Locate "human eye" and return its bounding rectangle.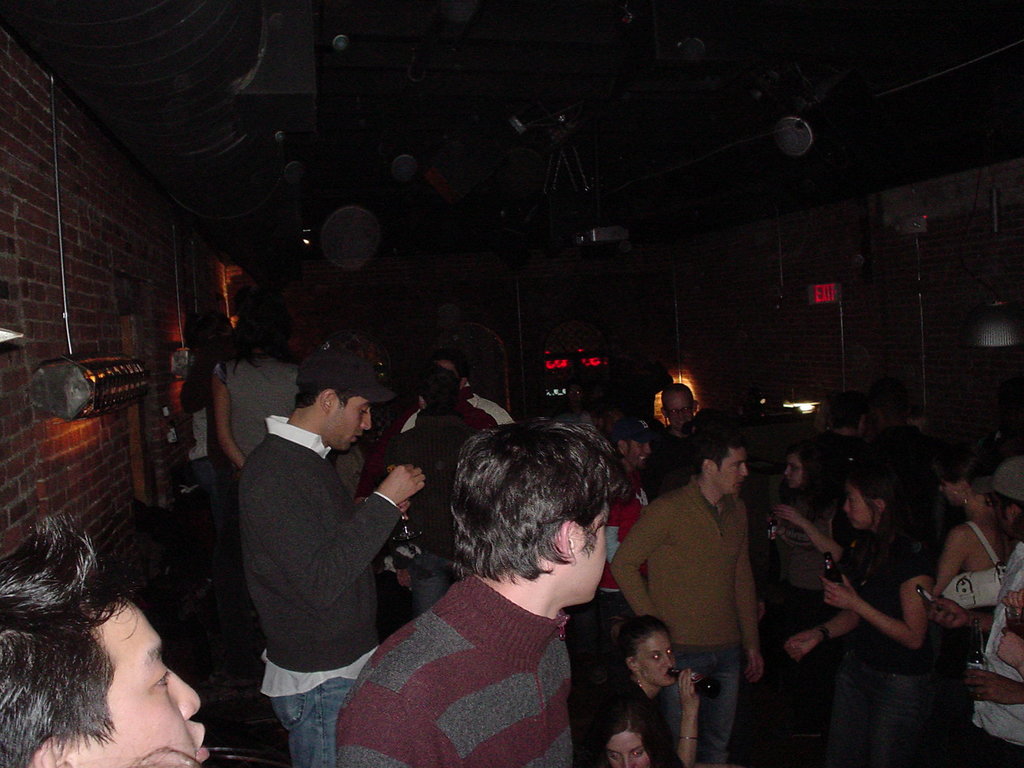
box(632, 746, 646, 759).
